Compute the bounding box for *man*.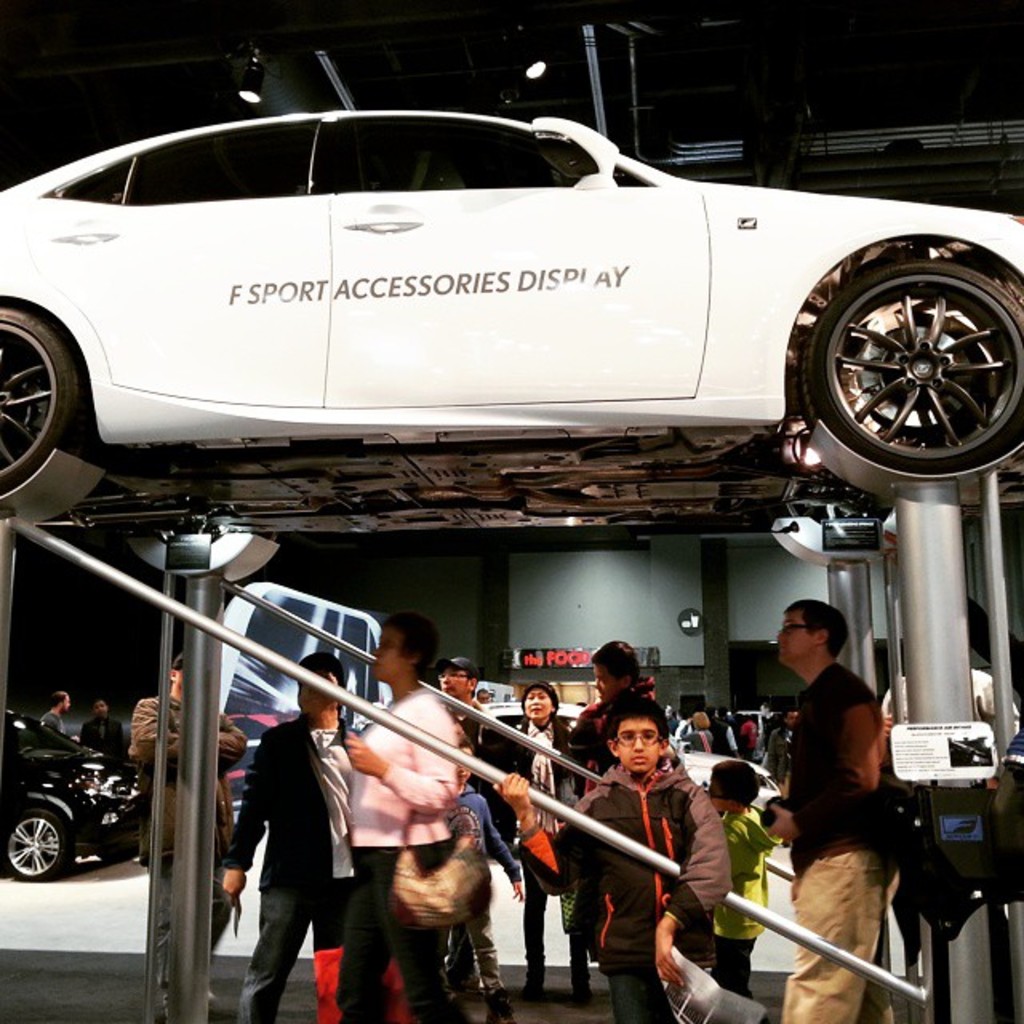
locate(43, 685, 74, 741).
